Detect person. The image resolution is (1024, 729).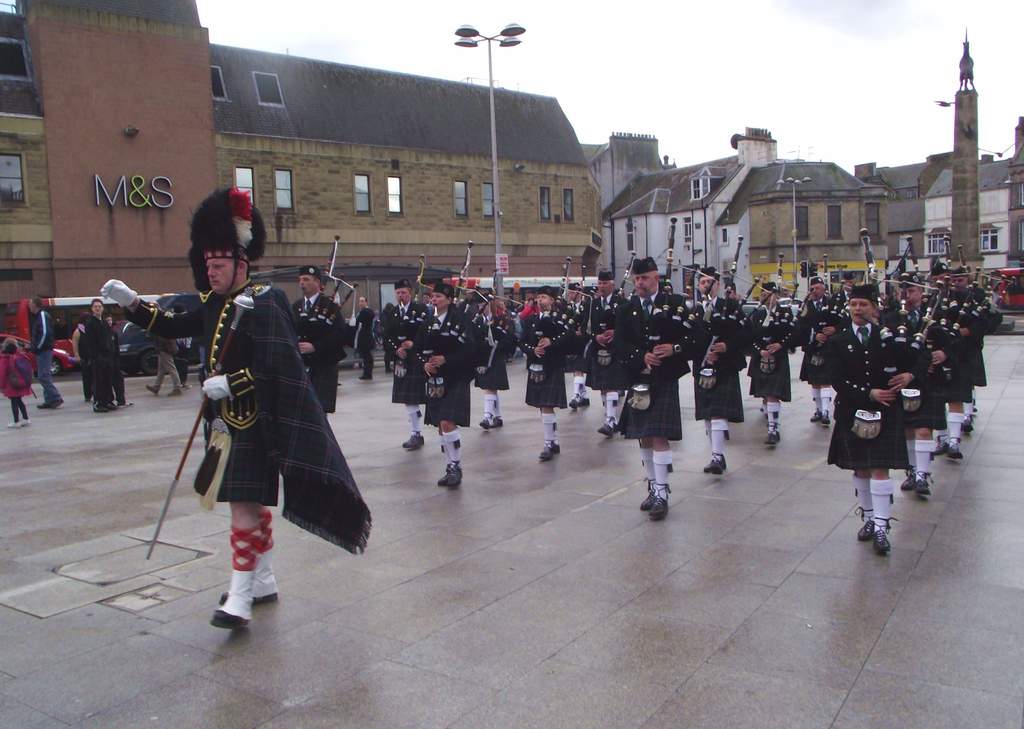
x1=355 y1=296 x2=376 y2=381.
